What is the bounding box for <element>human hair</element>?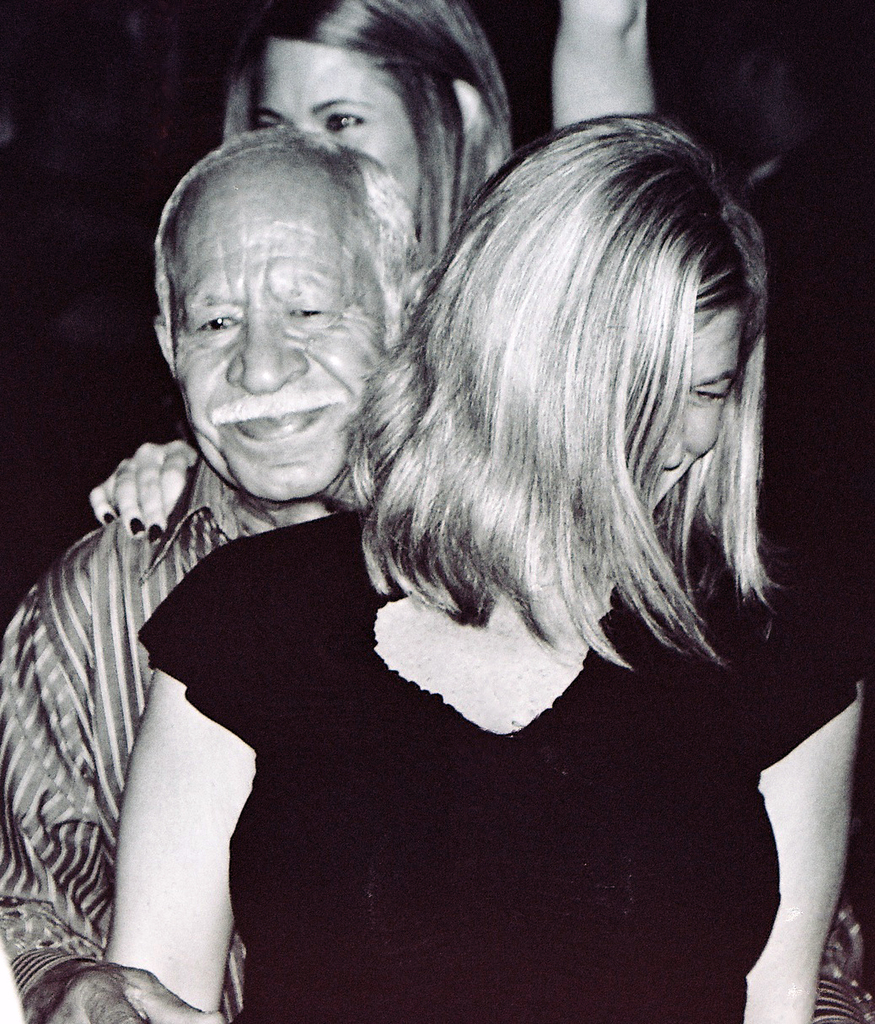
<box>376,105,803,709</box>.
